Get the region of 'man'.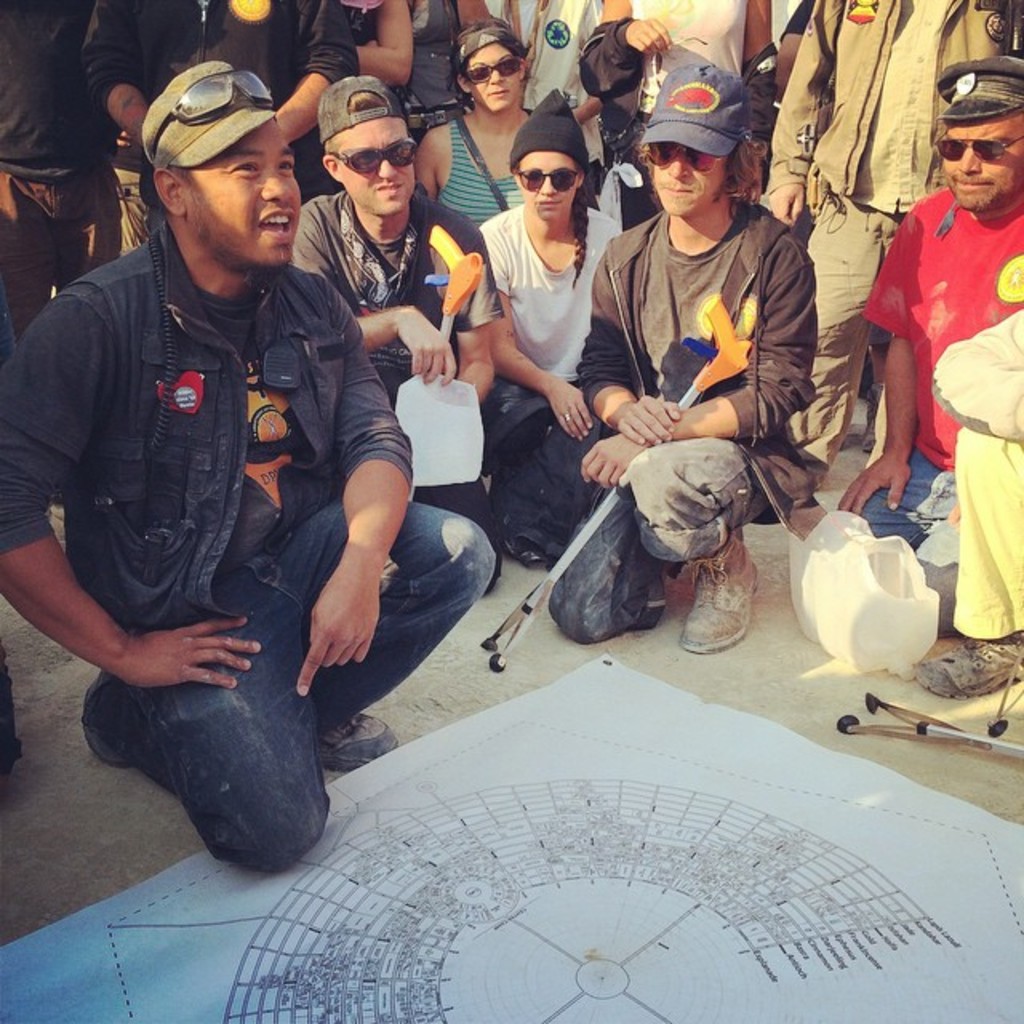
bbox(557, 64, 829, 669).
